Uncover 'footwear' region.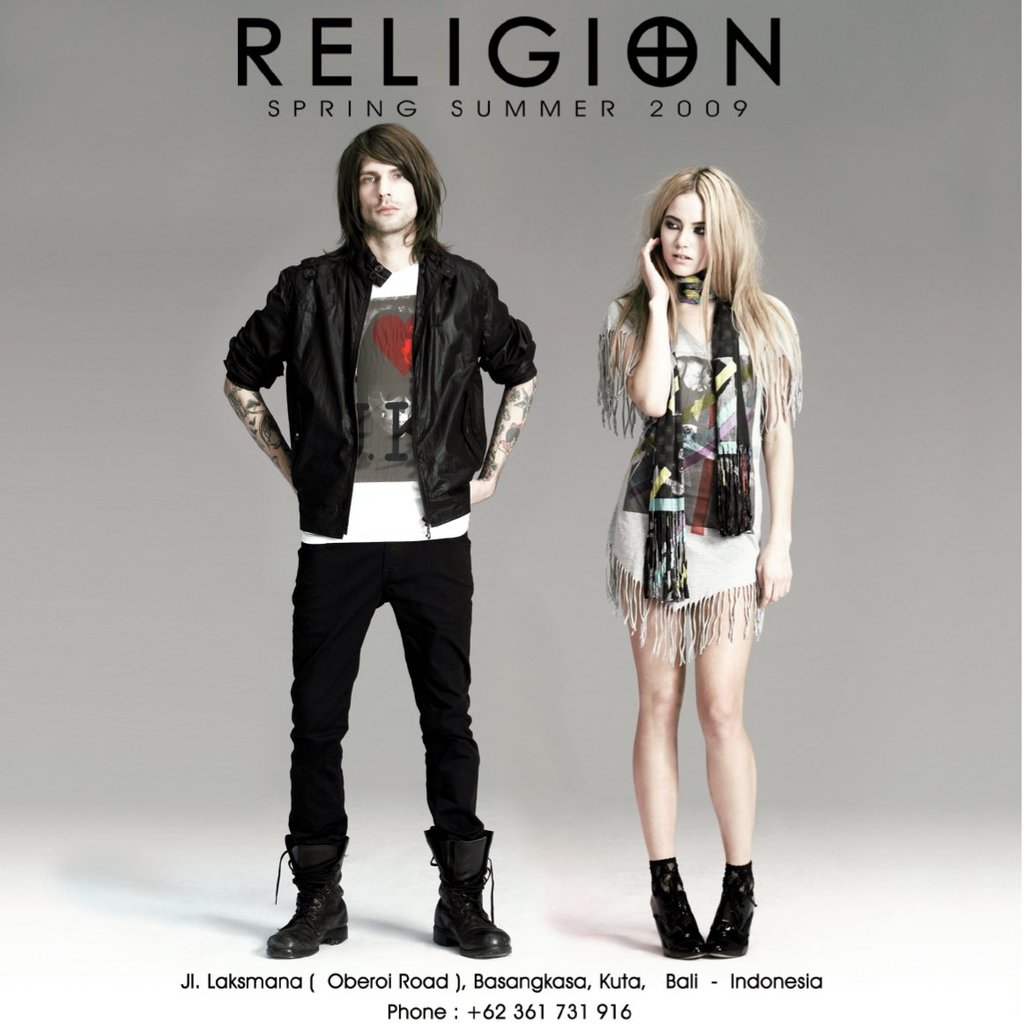
Uncovered: region(260, 830, 357, 964).
